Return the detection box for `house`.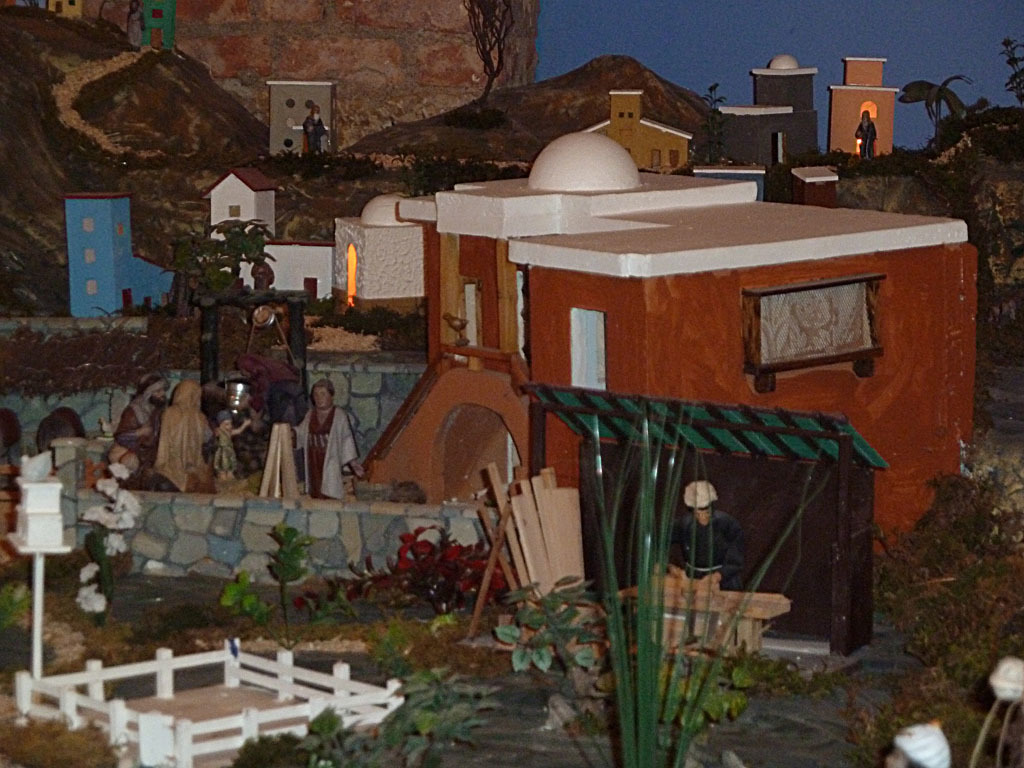
box=[572, 86, 688, 171].
